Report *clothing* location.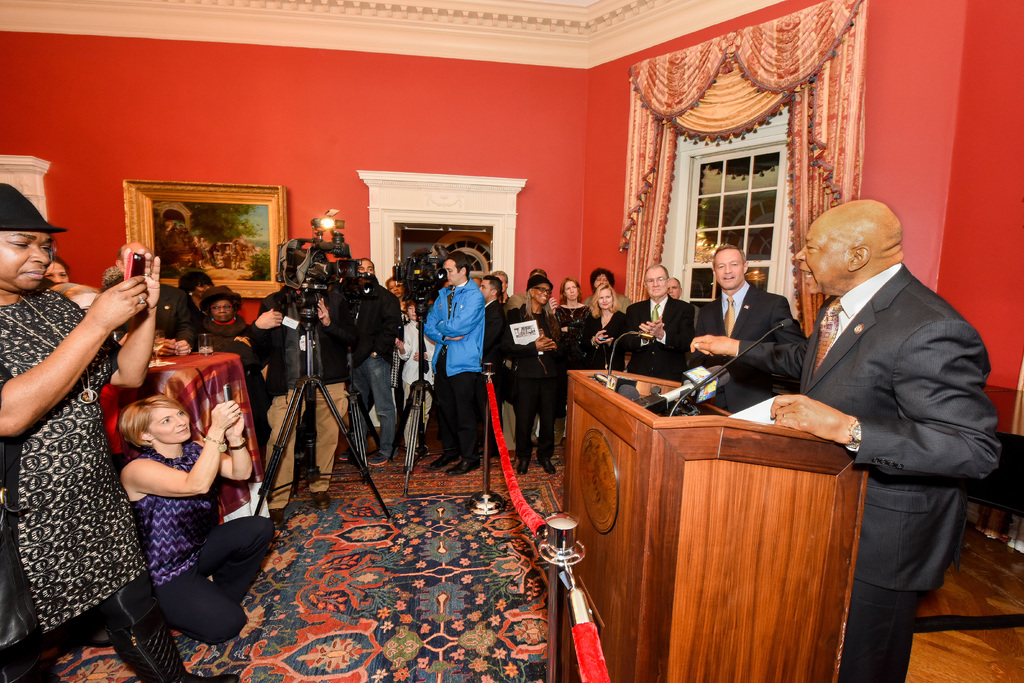
Report: {"left": 396, "top": 304, "right": 421, "bottom": 380}.
